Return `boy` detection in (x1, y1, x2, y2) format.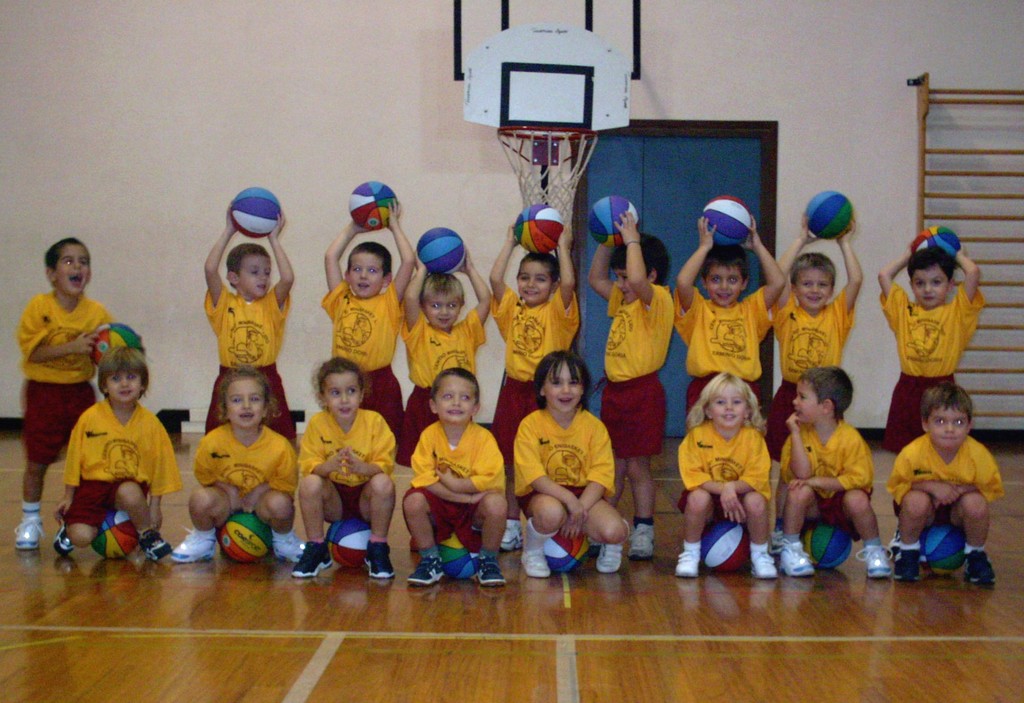
(741, 222, 871, 450).
